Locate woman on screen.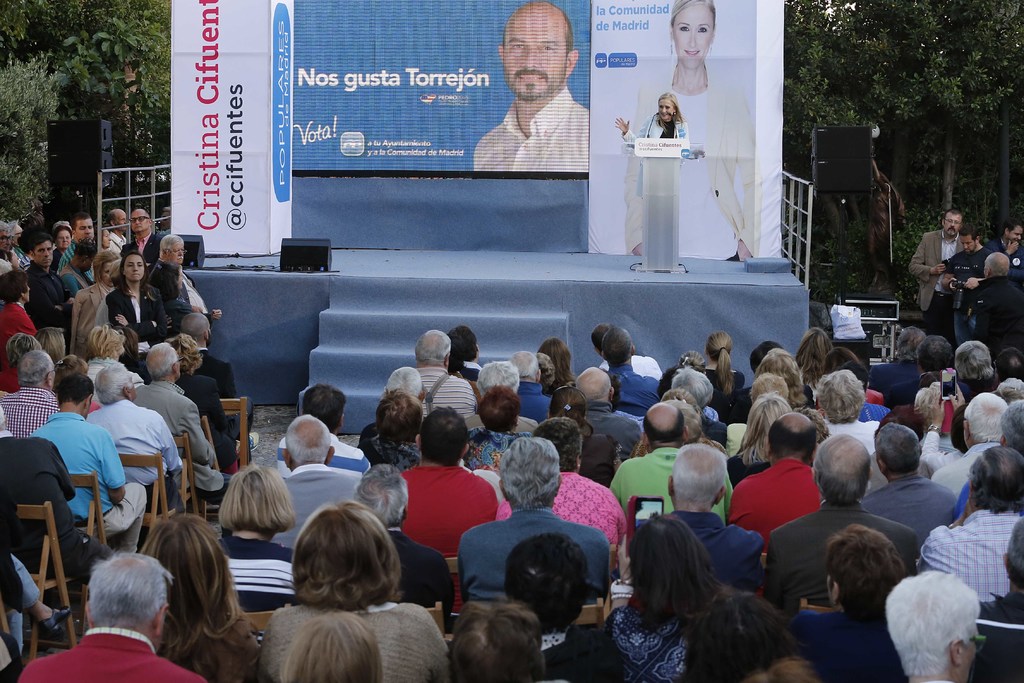
On screen at bbox(60, 239, 98, 292).
